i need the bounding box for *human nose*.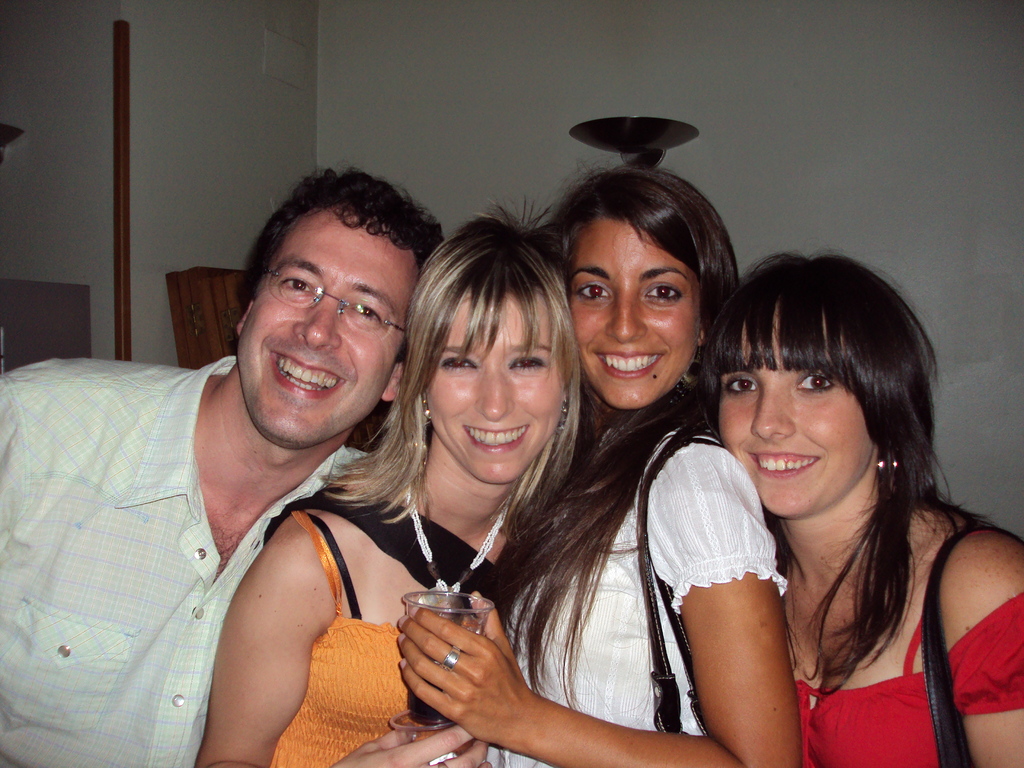
Here it is: box=[294, 291, 340, 352].
